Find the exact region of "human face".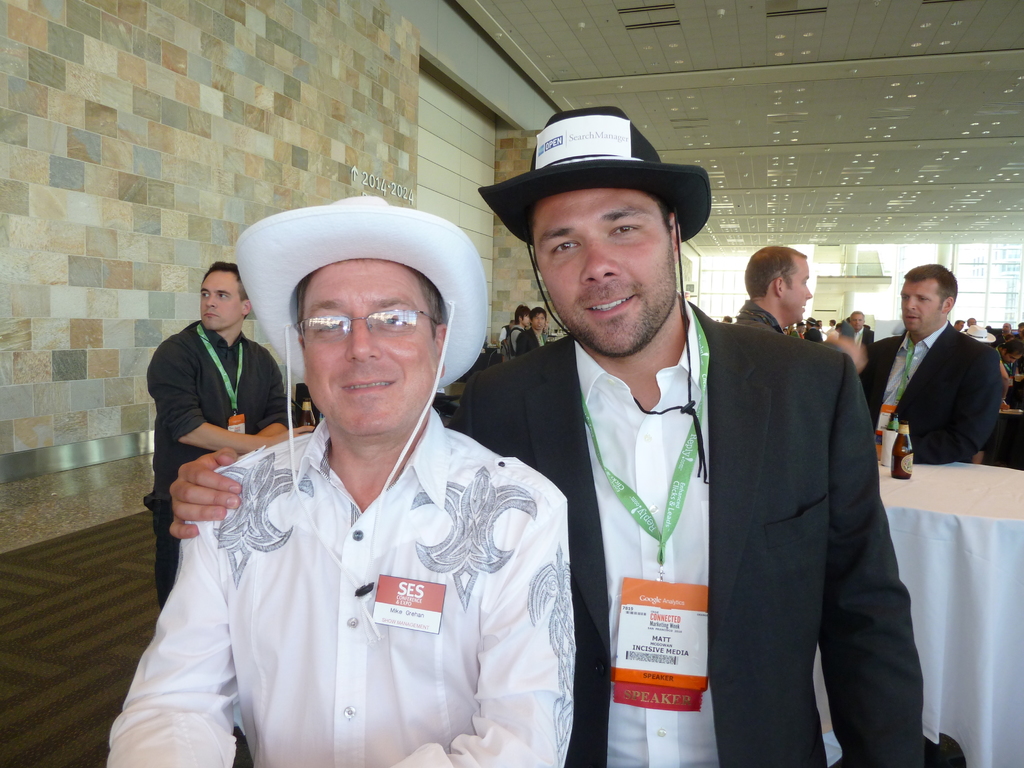
Exact region: x1=532 y1=314 x2=545 y2=331.
